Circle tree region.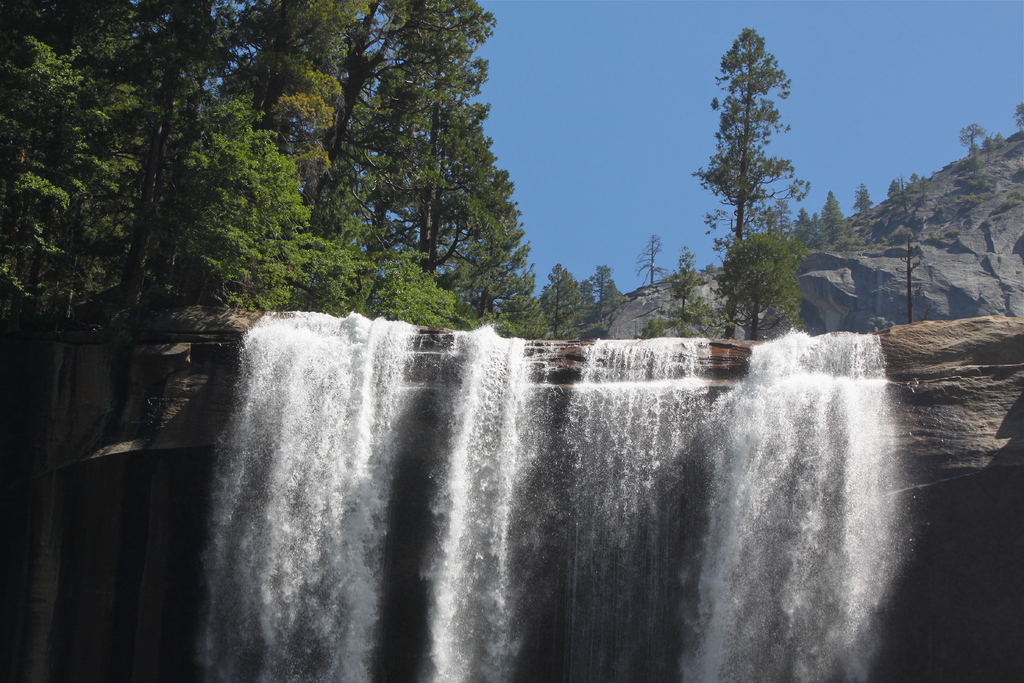
Region: detection(1015, 103, 1023, 132).
